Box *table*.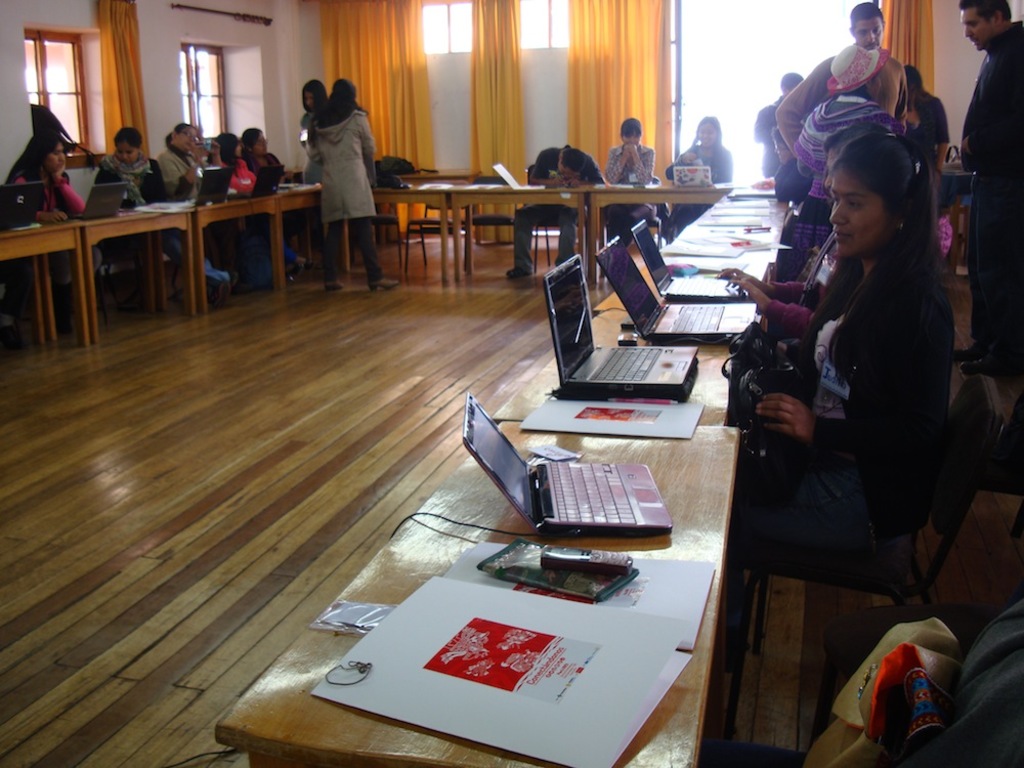
(x1=373, y1=174, x2=460, y2=266).
